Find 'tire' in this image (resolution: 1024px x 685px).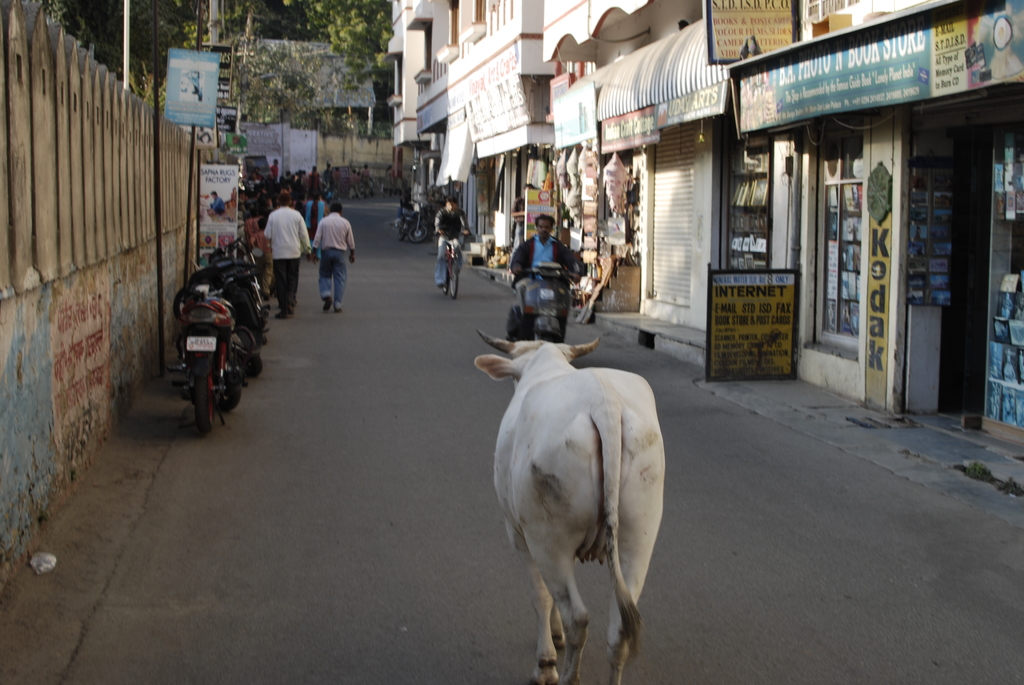
[220,368,243,411].
